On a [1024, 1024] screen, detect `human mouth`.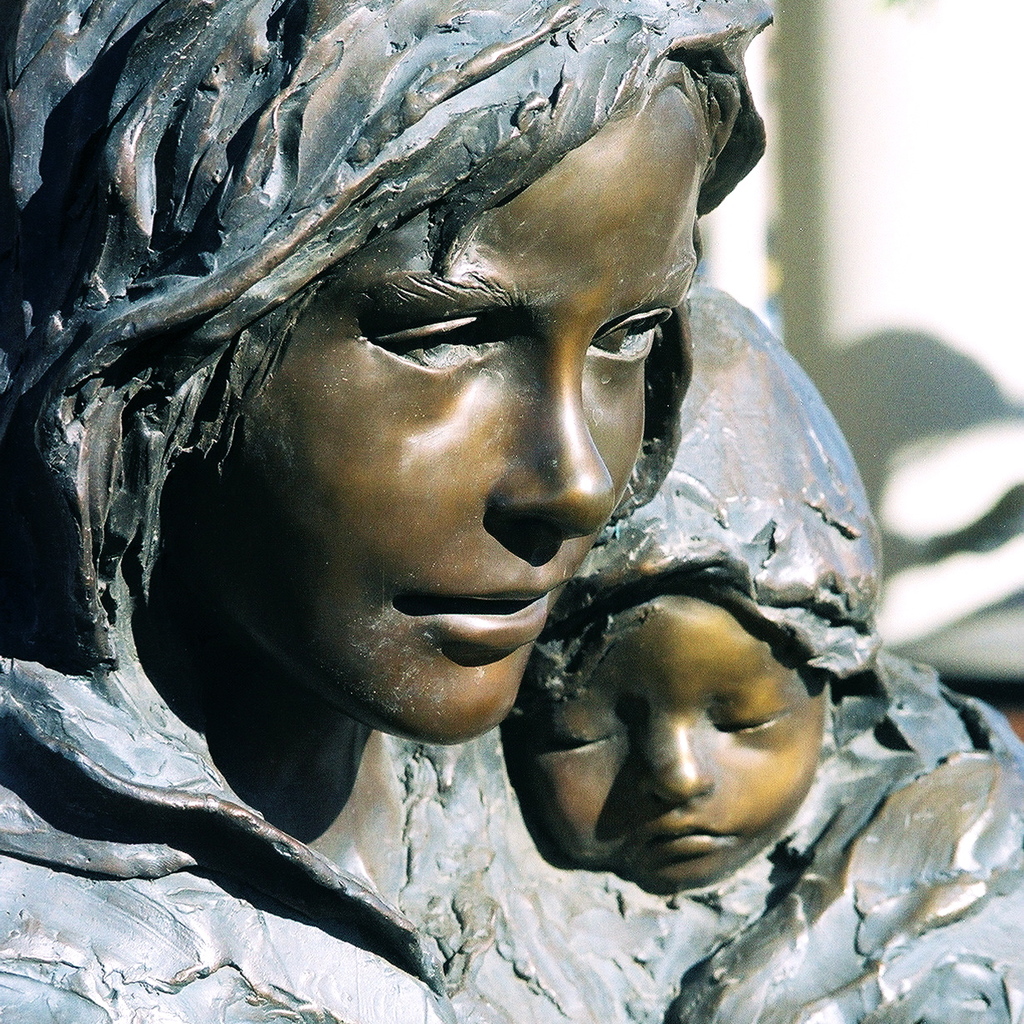
[x1=366, y1=595, x2=554, y2=680].
